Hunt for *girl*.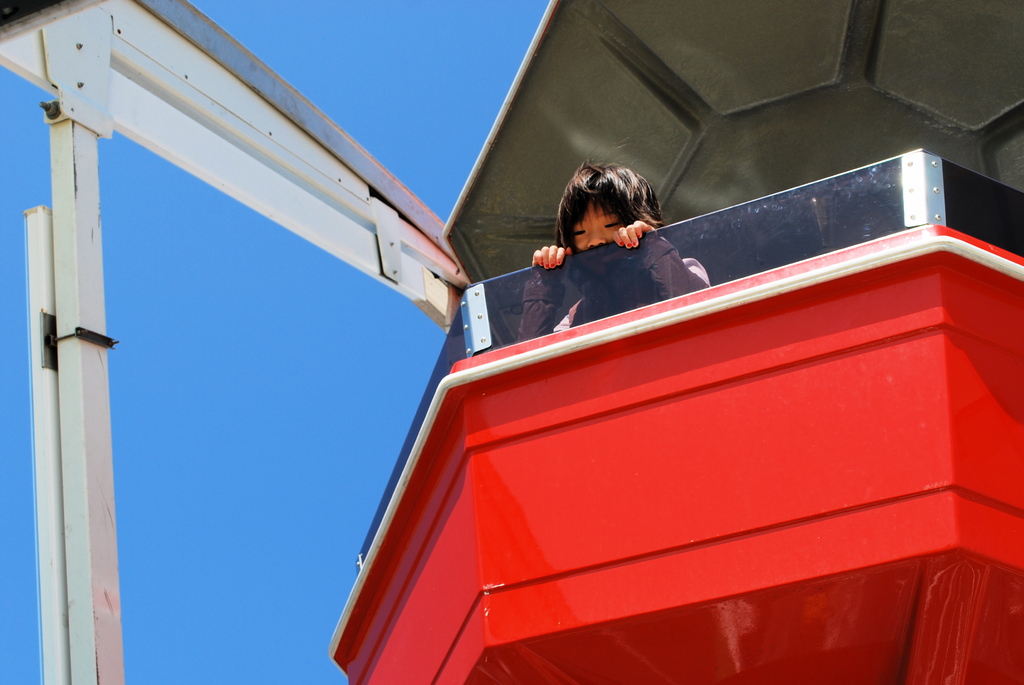
Hunted down at [515,151,707,339].
